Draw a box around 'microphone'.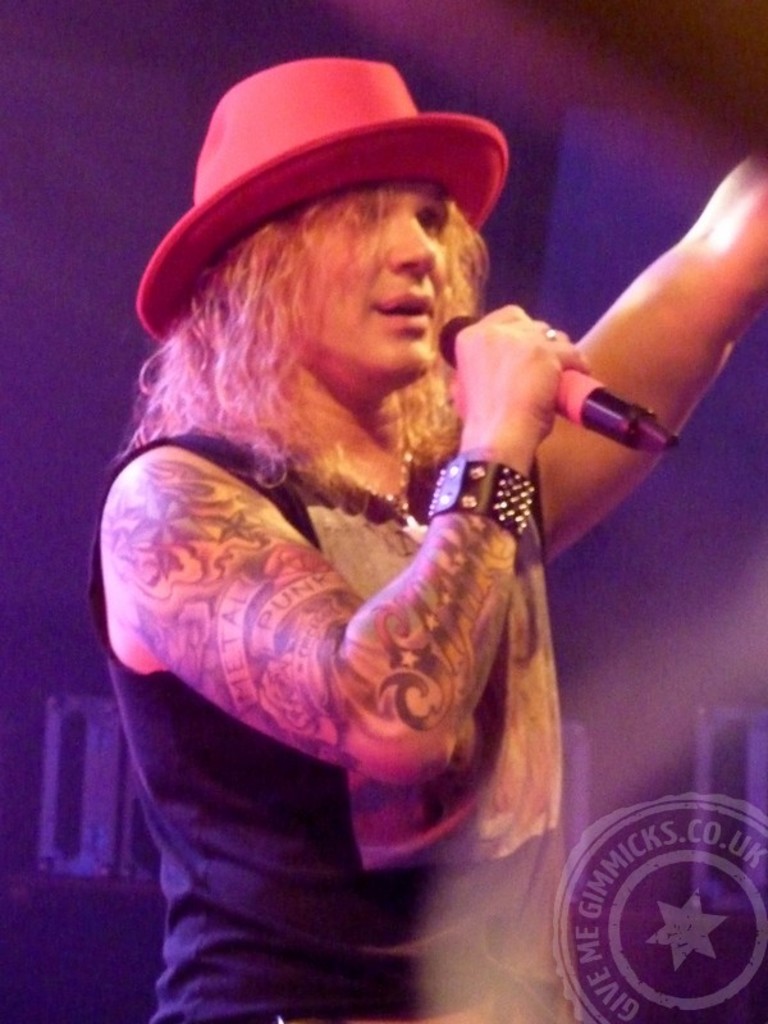
(438,314,682,458).
